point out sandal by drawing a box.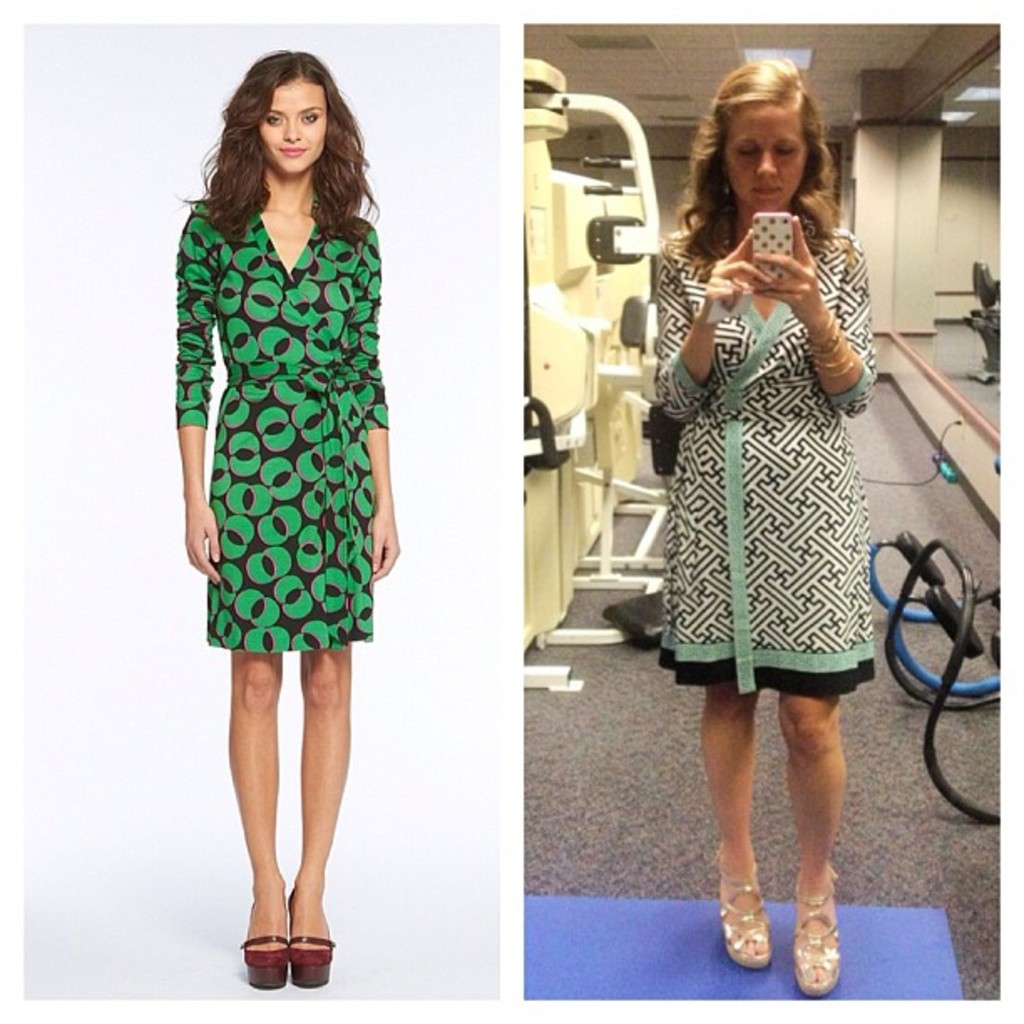
box=[289, 883, 331, 984].
